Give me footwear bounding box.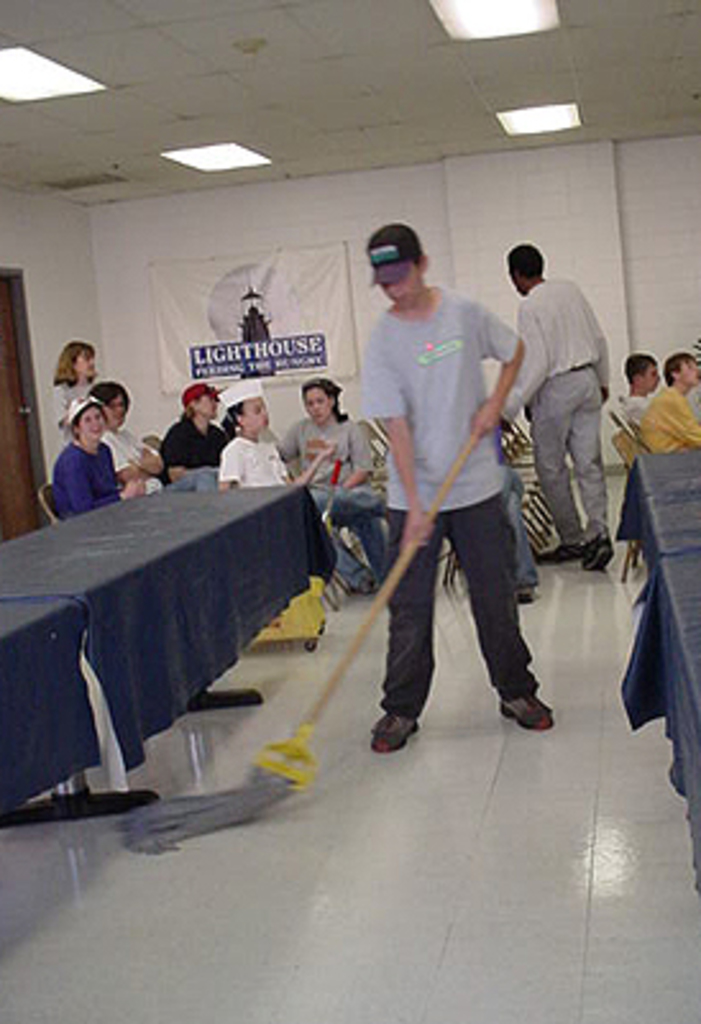
[left=496, top=655, right=563, bottom=727].
